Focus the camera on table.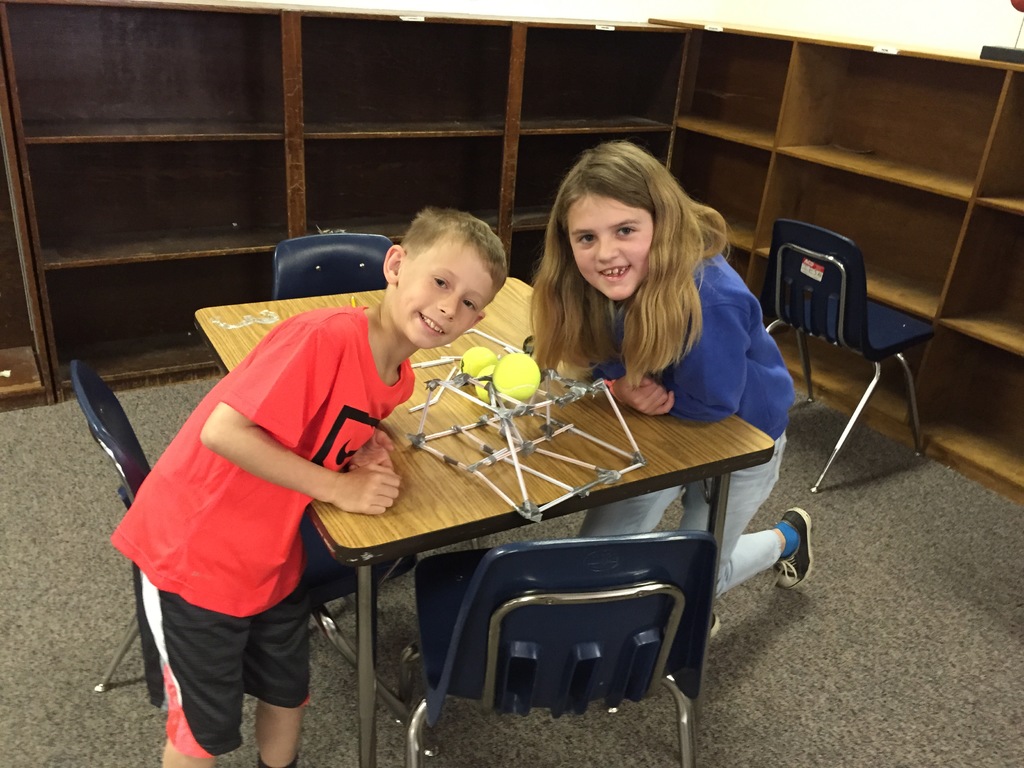
Focus region: box=[175, 336, 803, 719].
